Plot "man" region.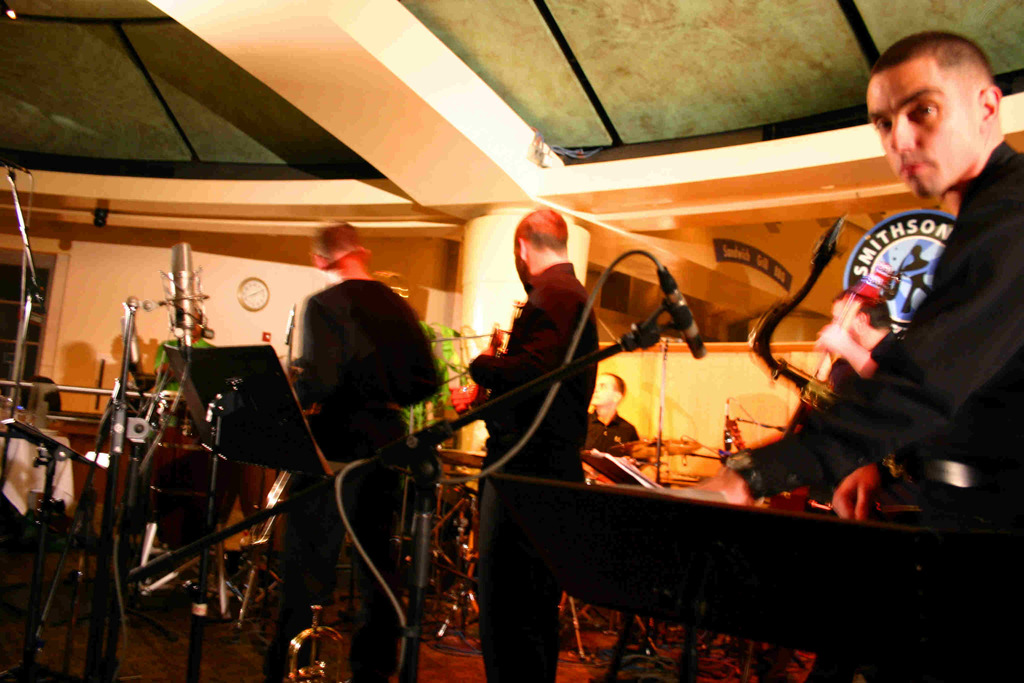
Plotted at detection(733, 278, 906, 493).
